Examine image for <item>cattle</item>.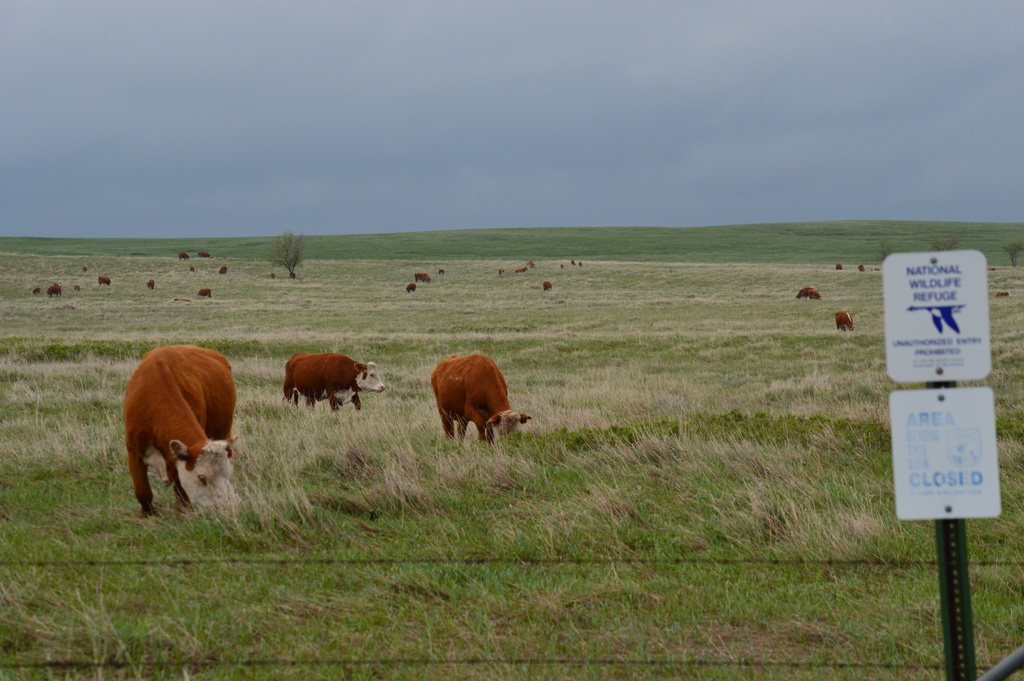
Examination result: bbox(797, 288, 820, 299).
